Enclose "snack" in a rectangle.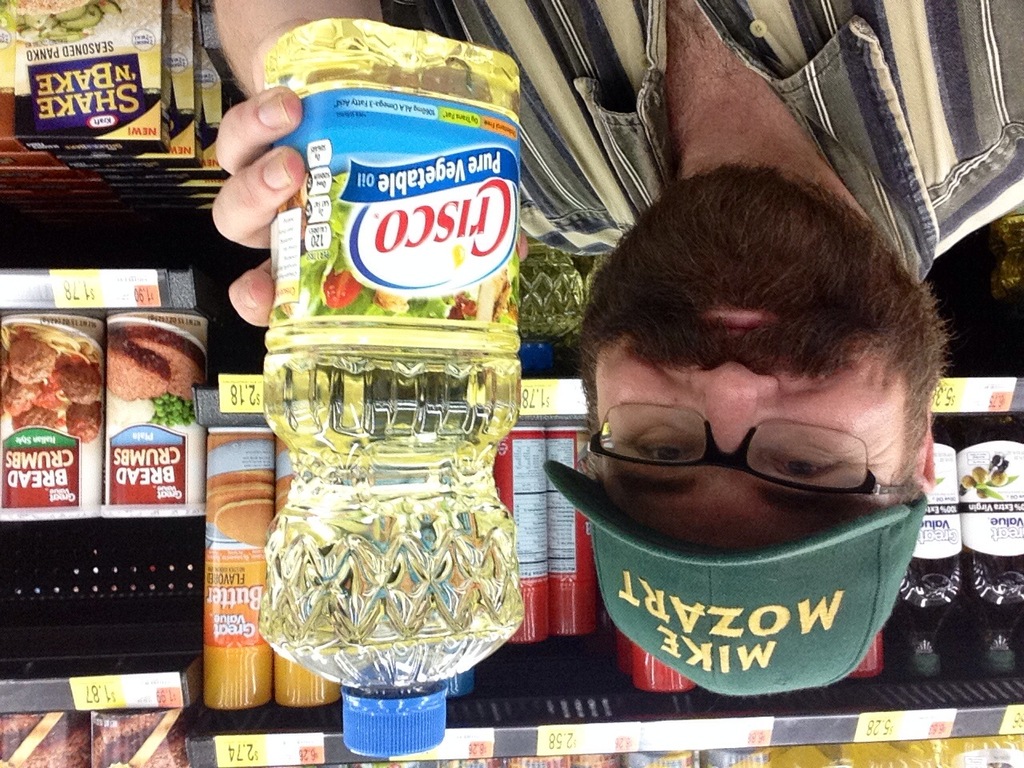
crop(94, 714, 195, 767).
